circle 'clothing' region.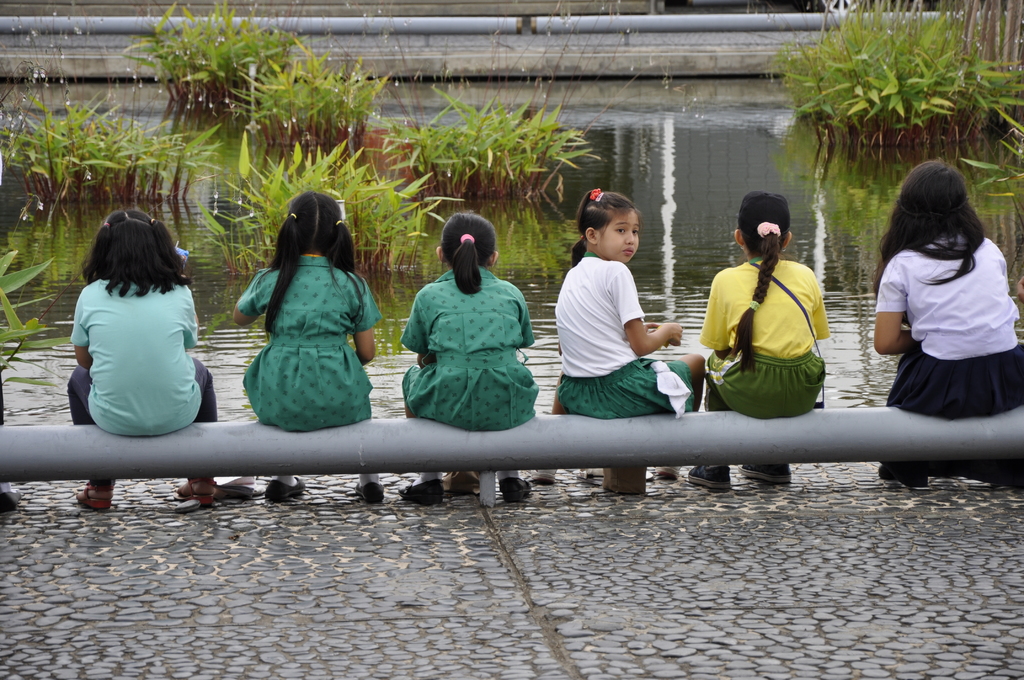
Region: locate(223, 236, 374, 433).
